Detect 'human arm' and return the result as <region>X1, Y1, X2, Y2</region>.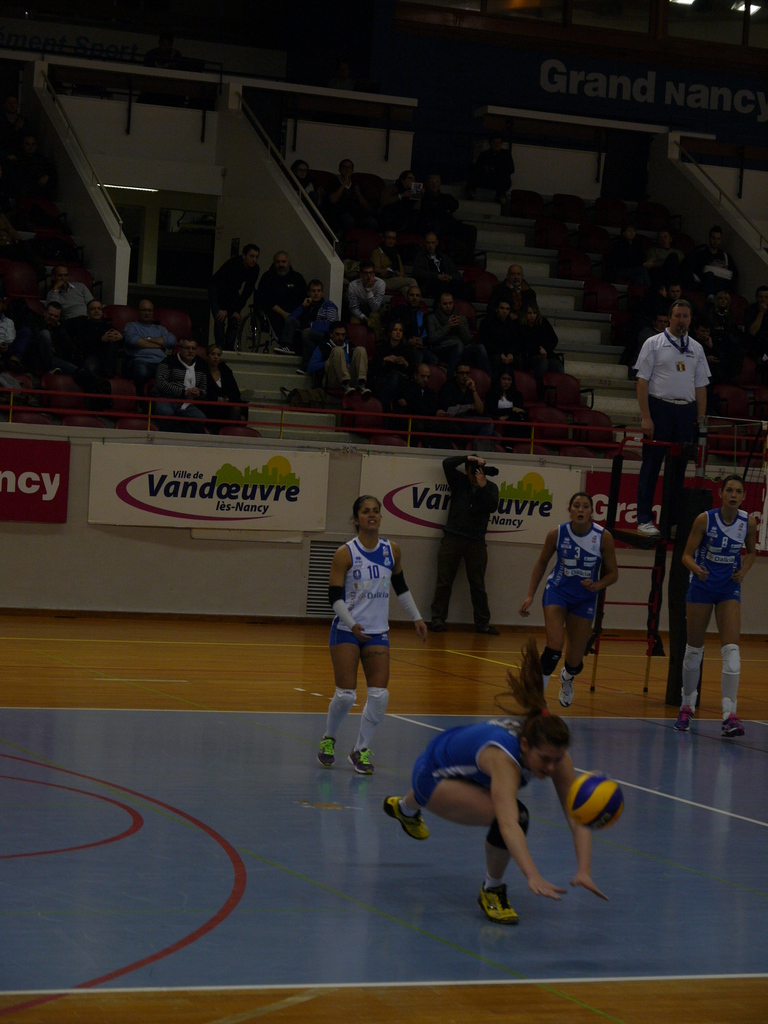
<region>694, 349, 710, 426</region>.
